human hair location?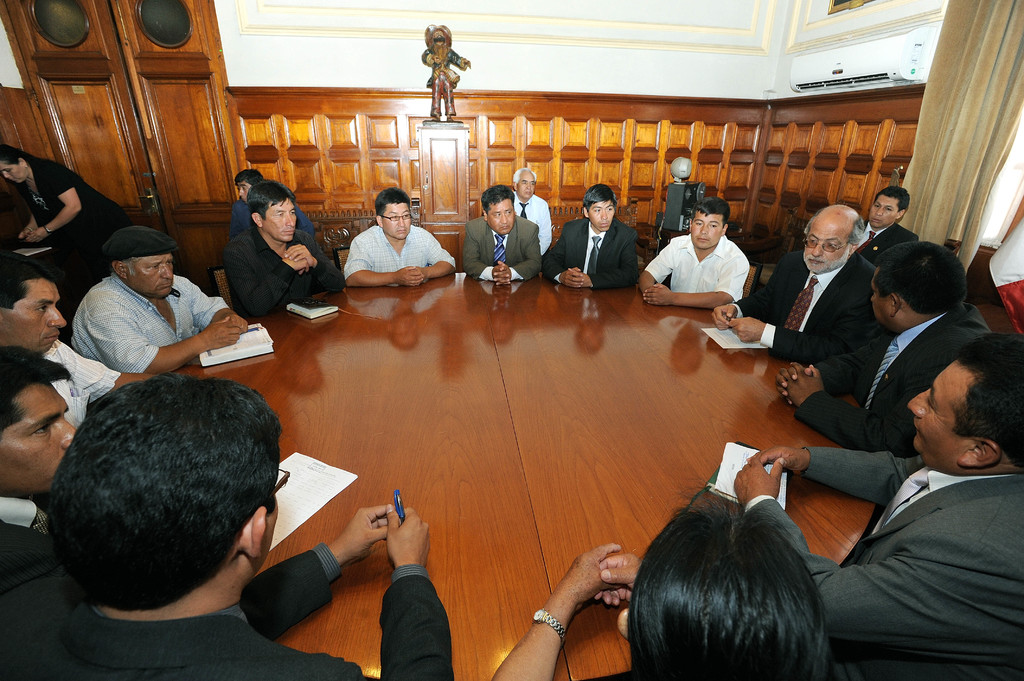
875 182 911 214
